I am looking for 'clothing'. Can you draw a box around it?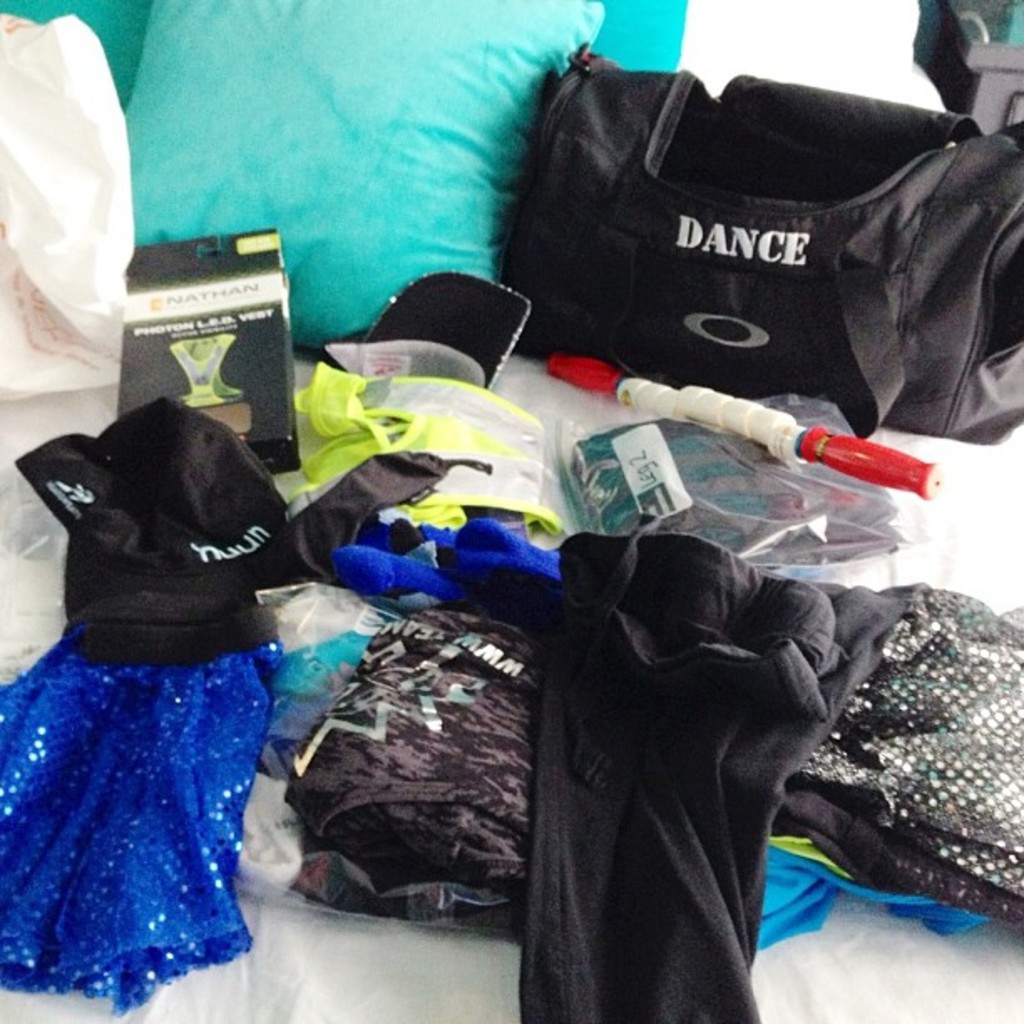
Sure, the bounding box is <box>499,27,1011,480</box>.
